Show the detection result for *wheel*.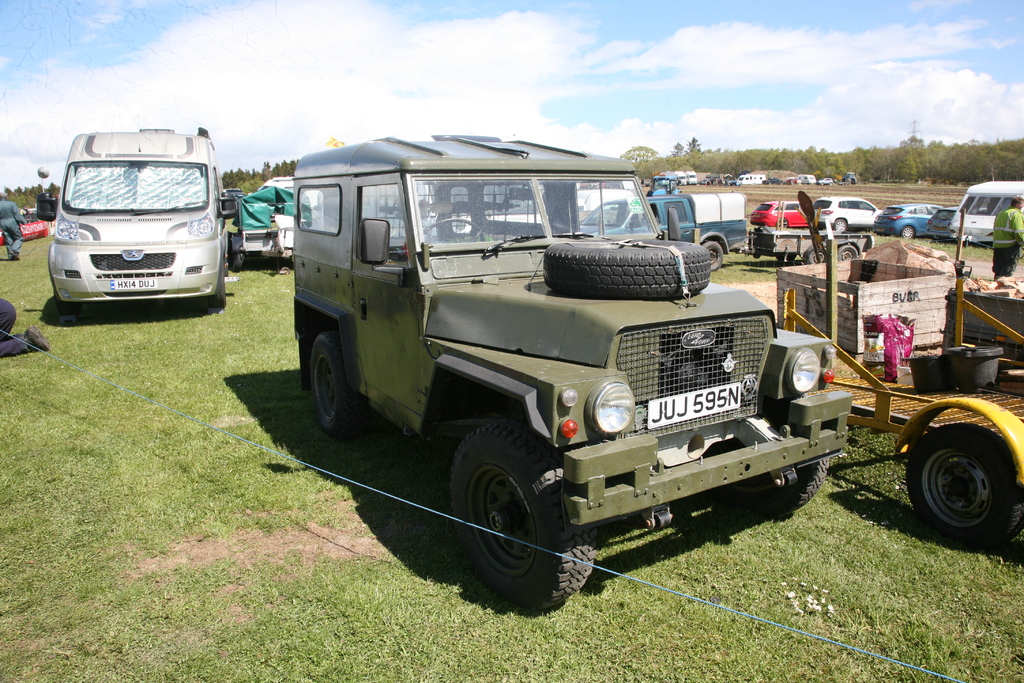
region(537, 233, 716, 304).
